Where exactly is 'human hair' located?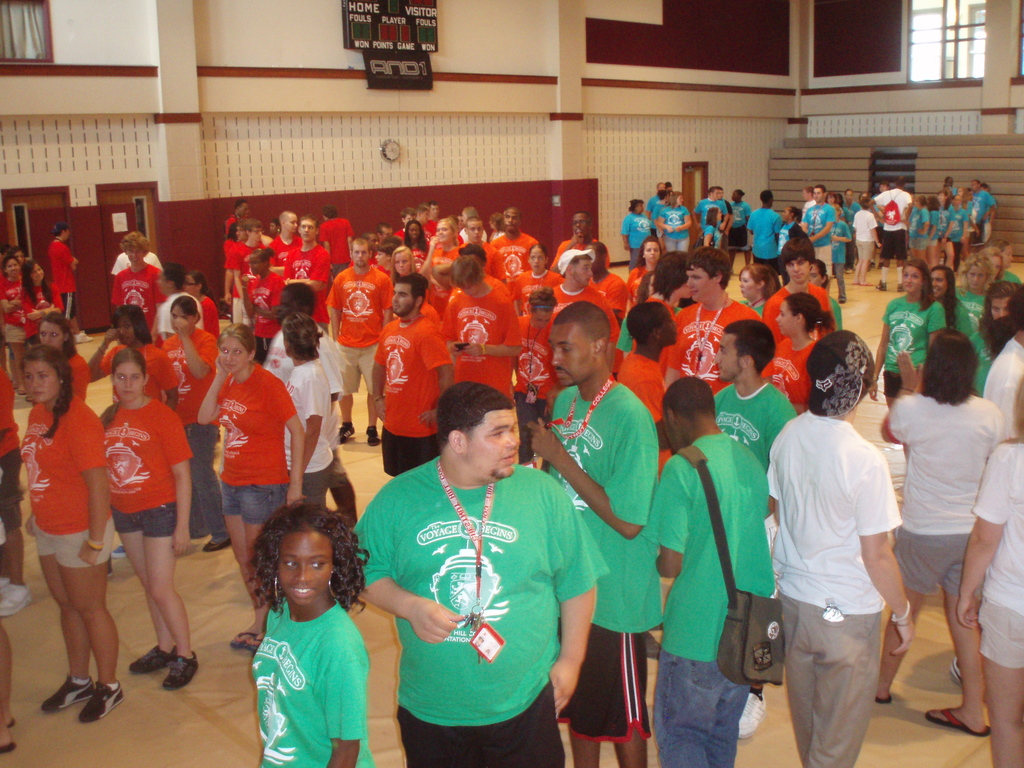
Its bounding box is 388:244:416:285.
